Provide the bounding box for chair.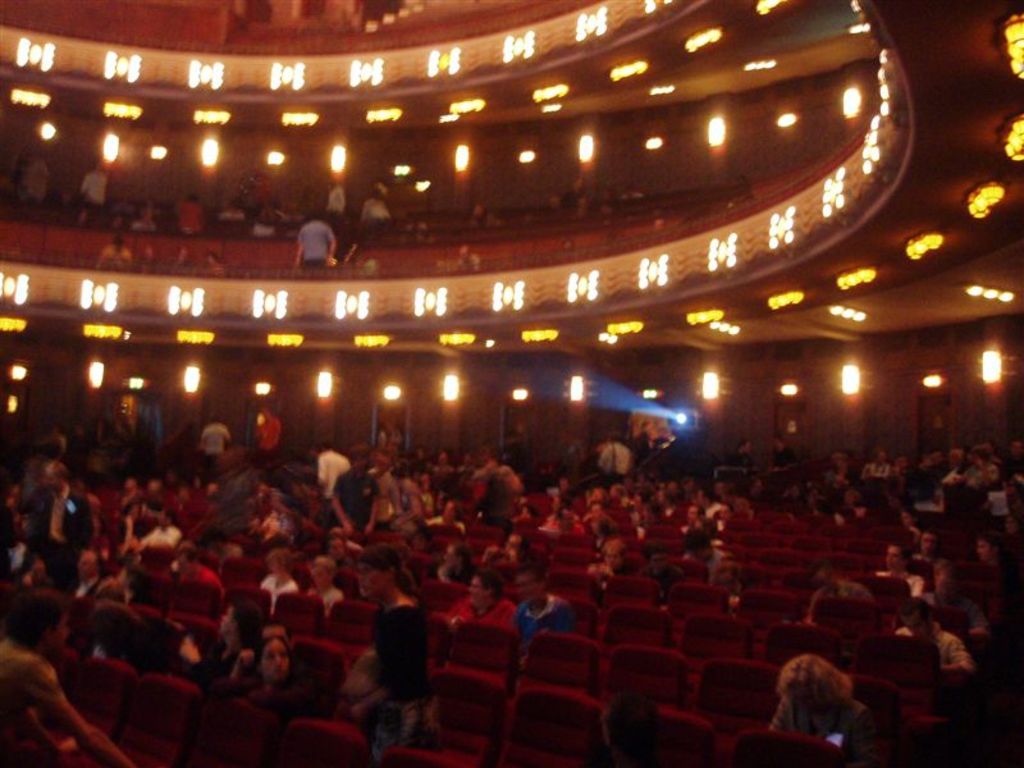
(420, 614, 452, 676).
